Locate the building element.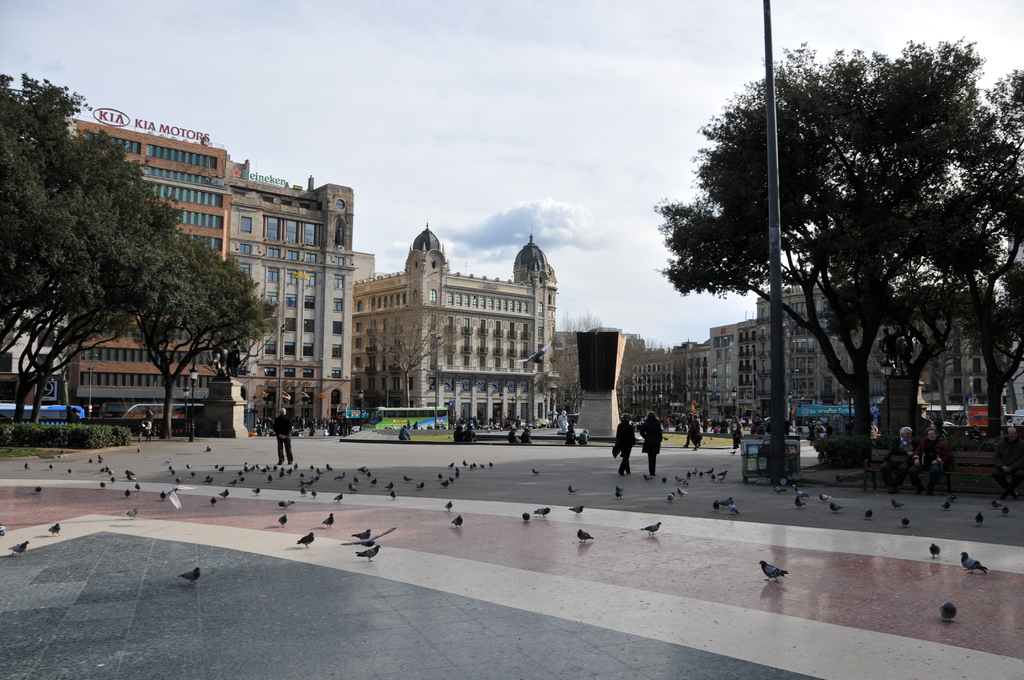
Element bbox: box=[621, 276, 1023, 444].
